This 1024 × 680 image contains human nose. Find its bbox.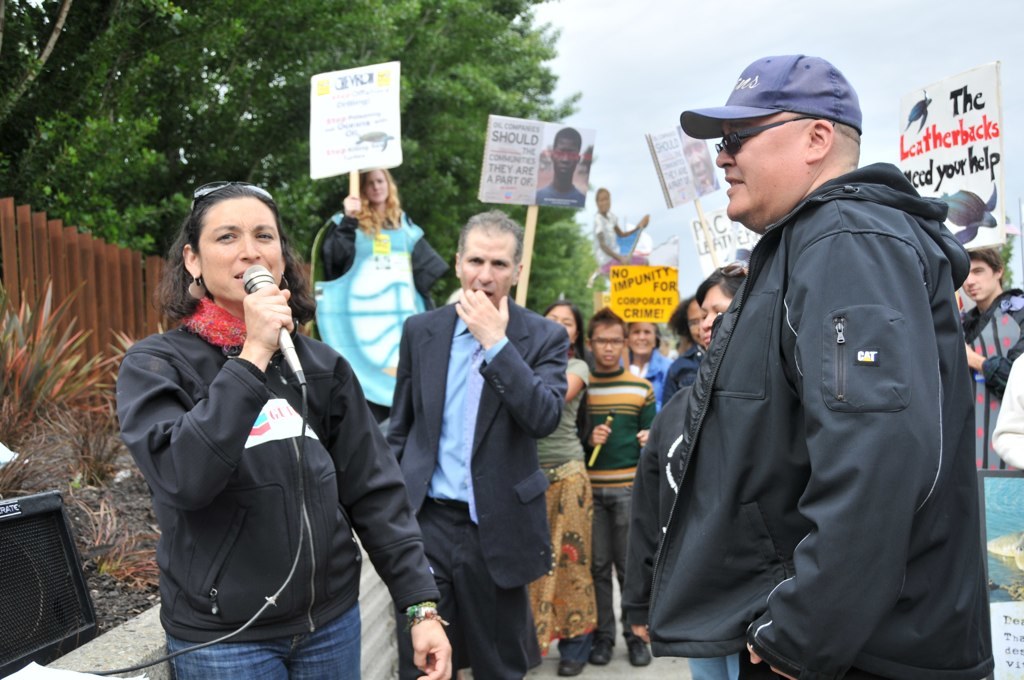
238, 232, 260, 263.
